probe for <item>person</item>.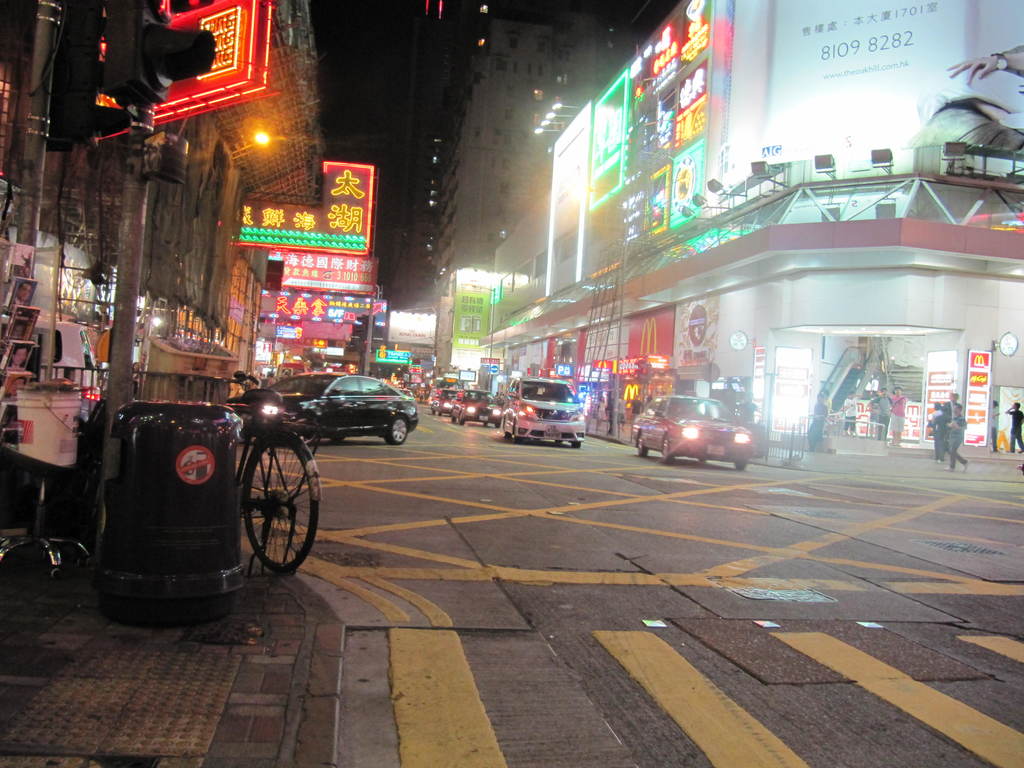
Probe result: x1=945, y1=401, x2=968, y2=474.
